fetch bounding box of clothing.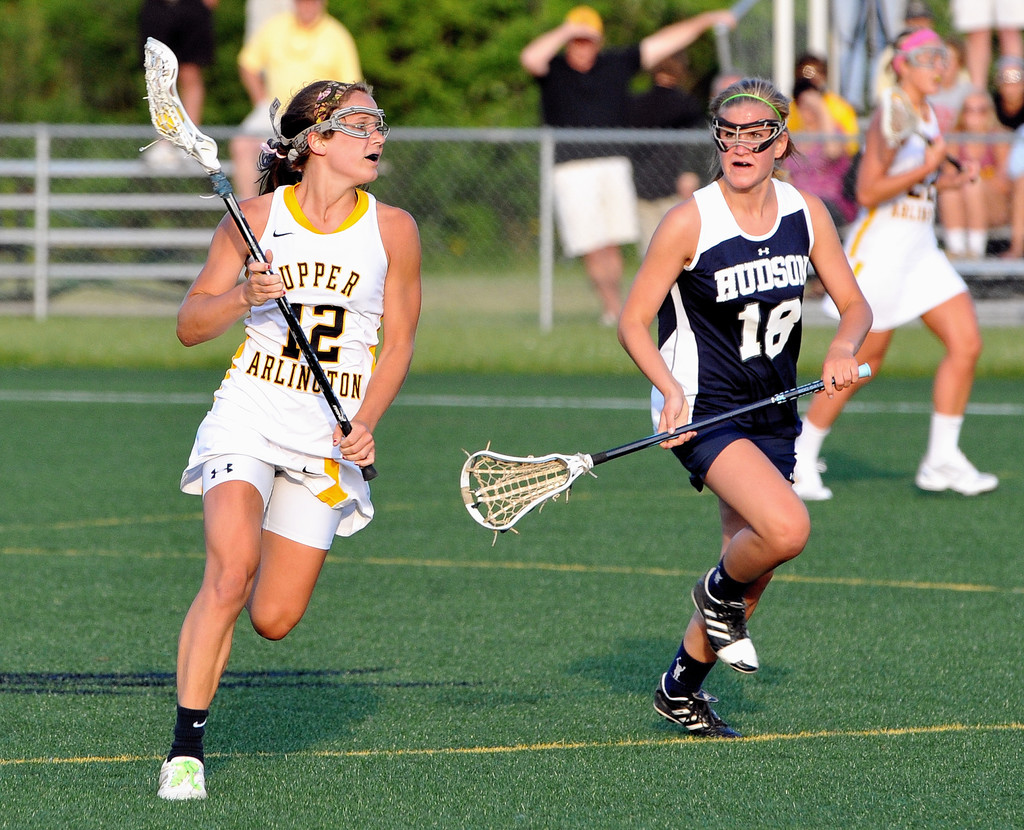
Bbox: <bbox>237, 7, 361, 134</bbox>.
